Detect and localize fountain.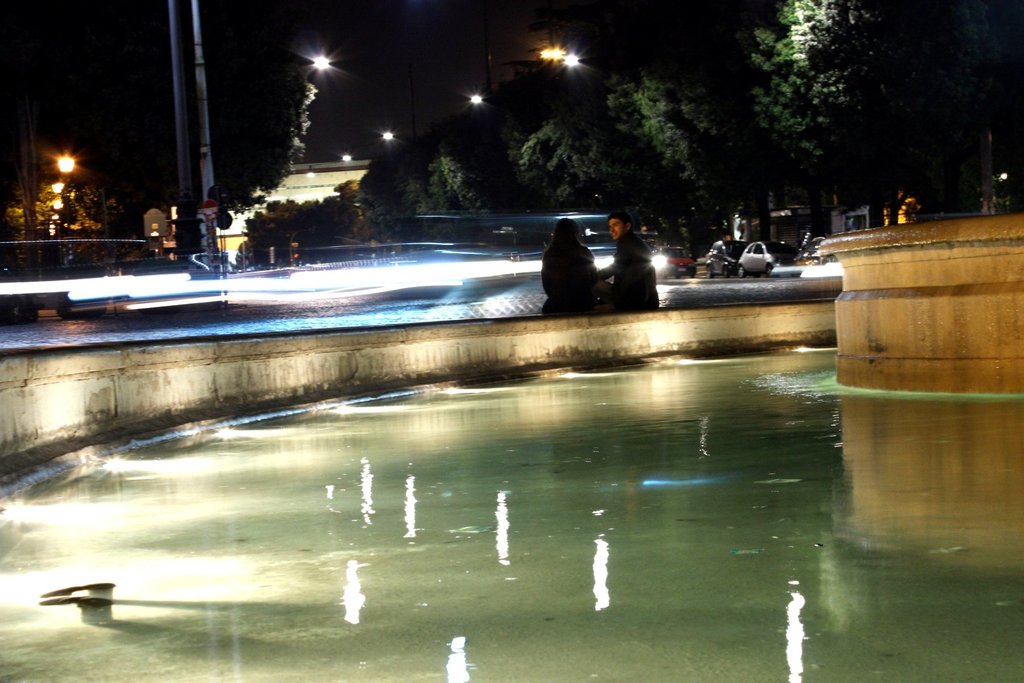
Localized at 0/215/1023/682.
